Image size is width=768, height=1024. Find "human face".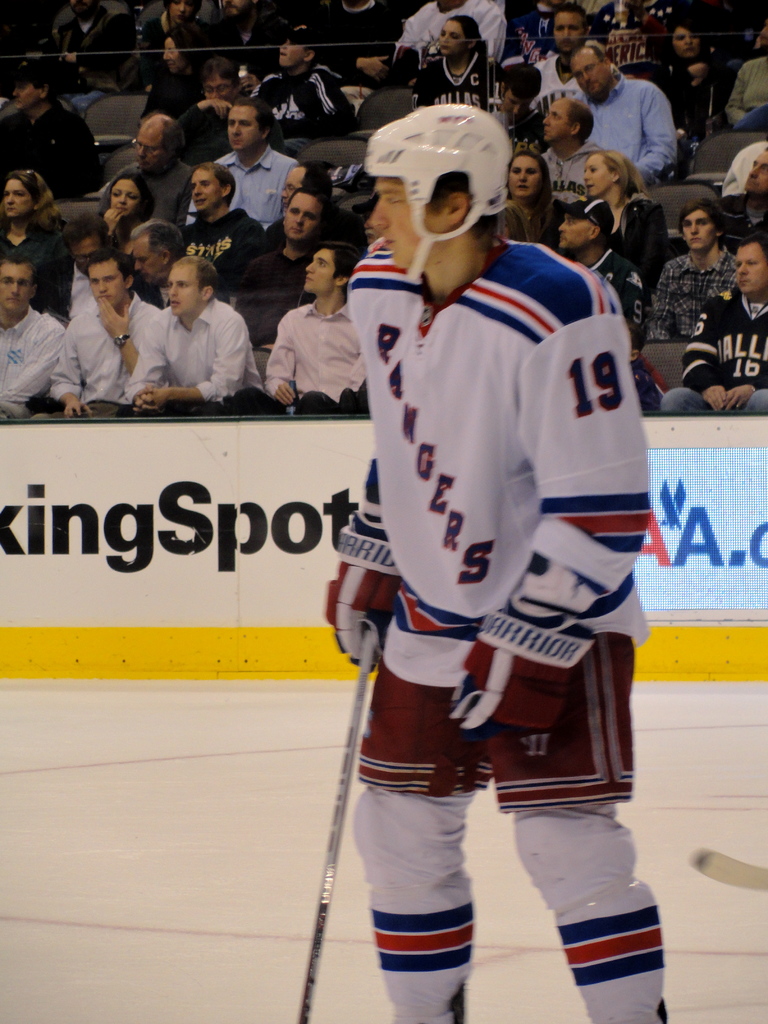
bbox=(574, 50, 609, 95).
